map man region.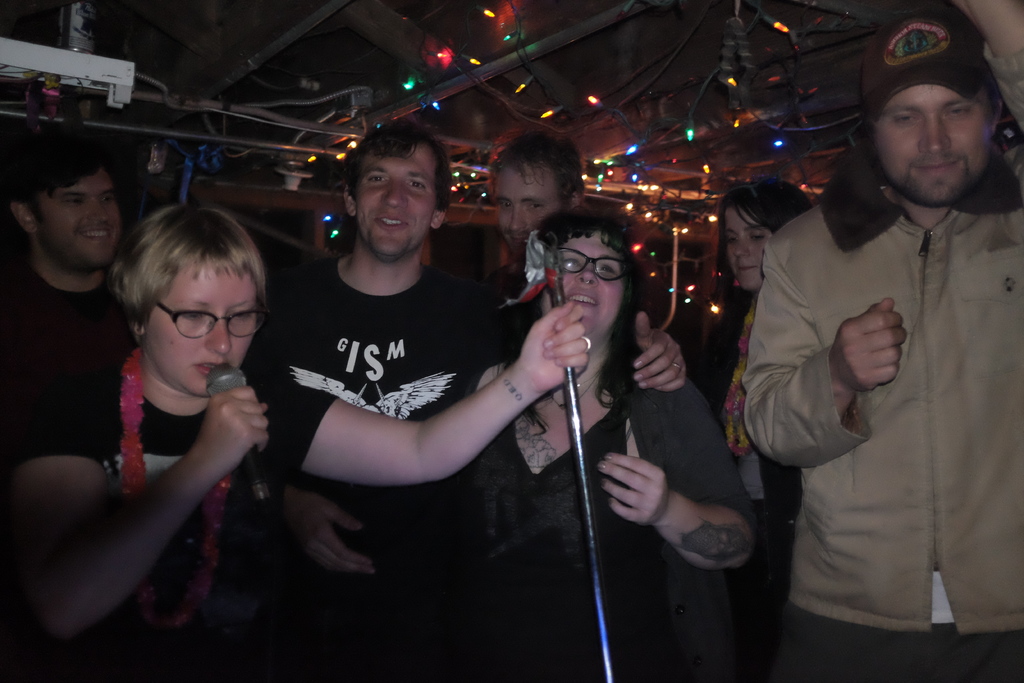
Mapped to (left=492, top=133, right=596, bottom=290).
